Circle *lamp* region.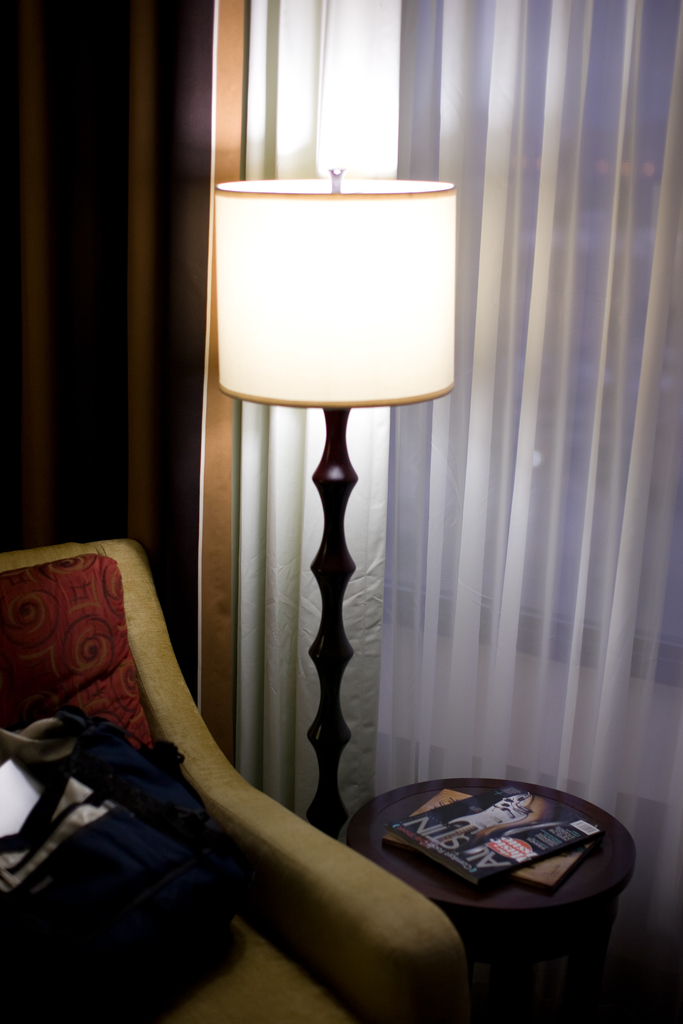
Region: box=[213, 148, 457, 836].
